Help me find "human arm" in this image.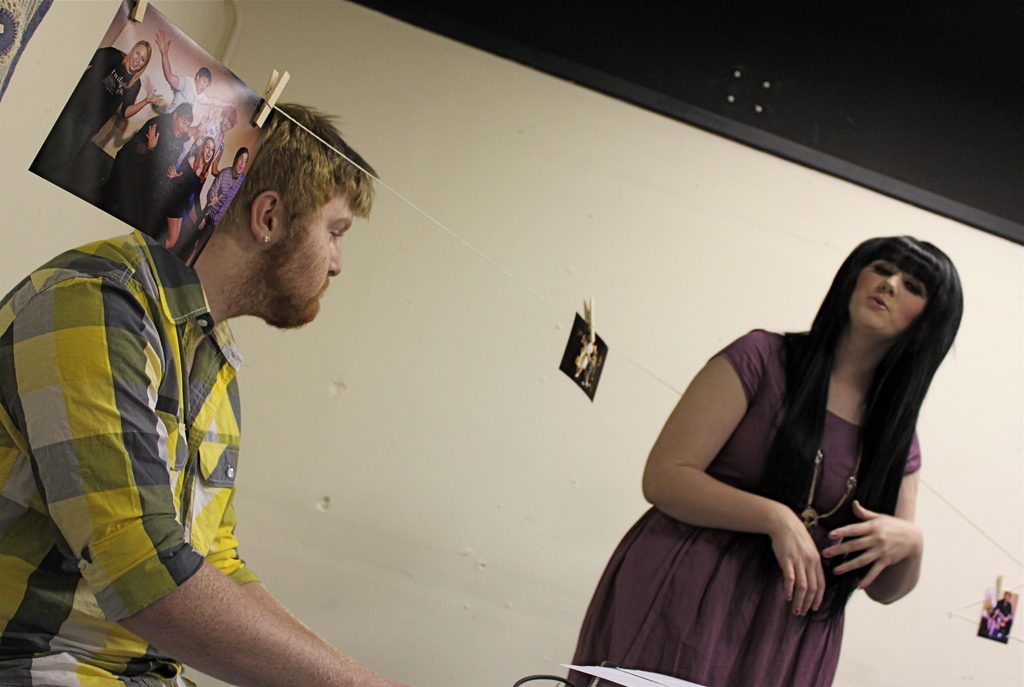
Found it: region(212, 146, 225, 175).
